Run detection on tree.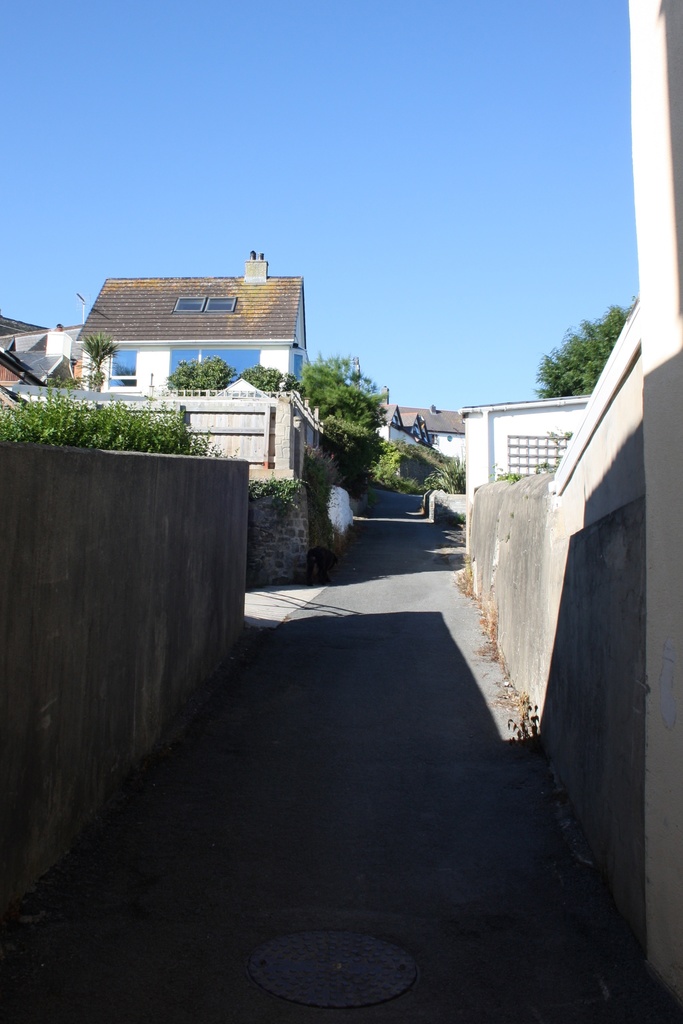
Result: 528, 305, 635, 403.
